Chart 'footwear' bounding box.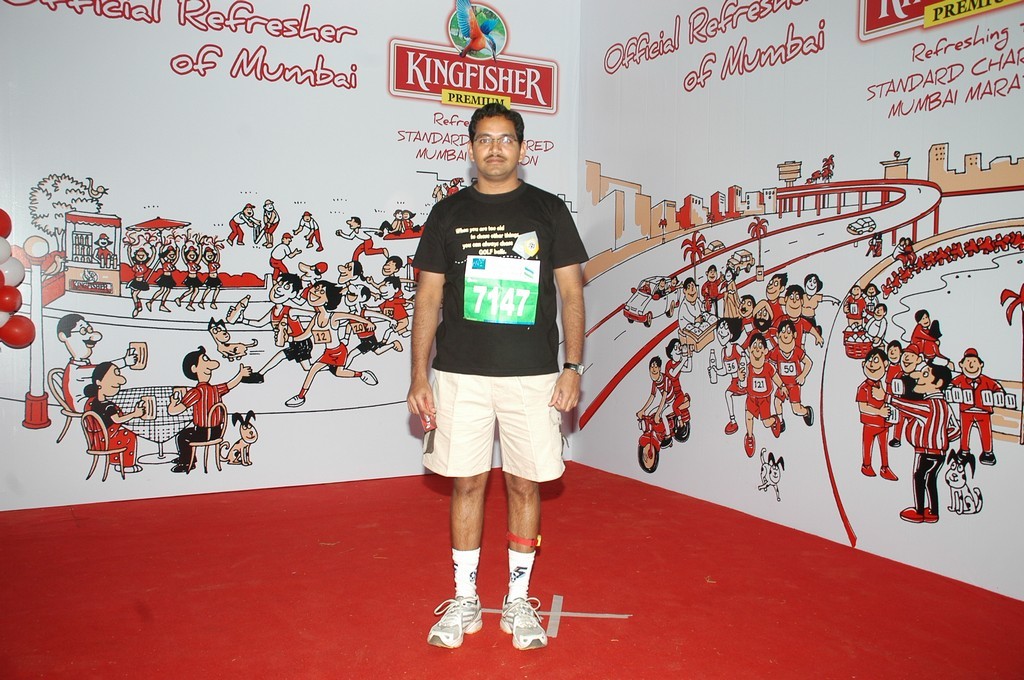
Charted: Rect(285, 395, 306, 406).
